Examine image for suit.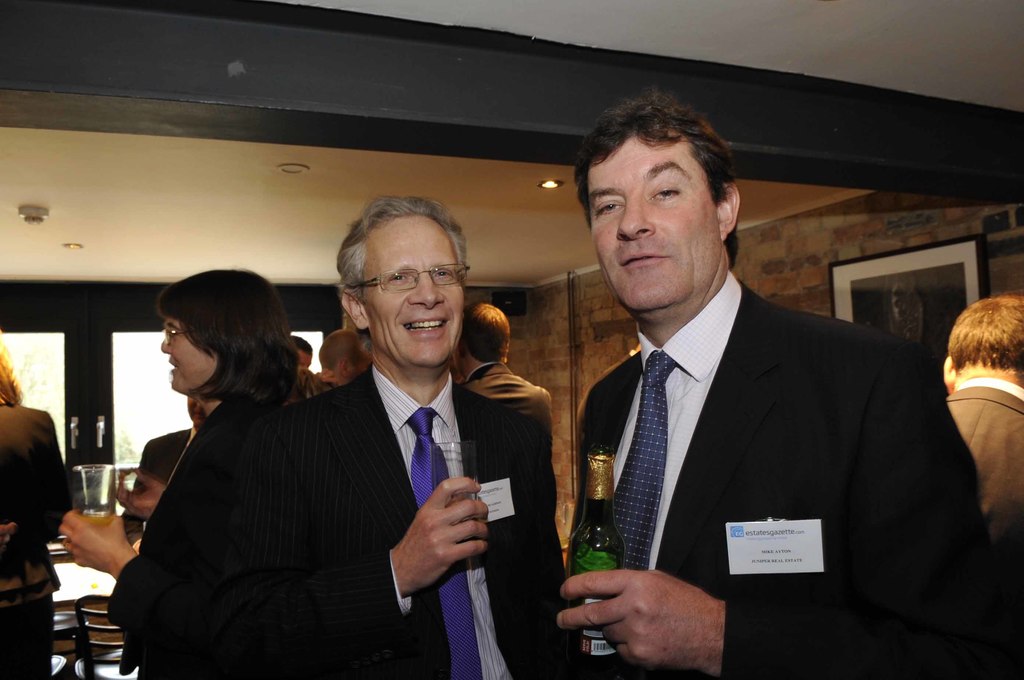
Examination result: detection(103, 396, 284, 679).
